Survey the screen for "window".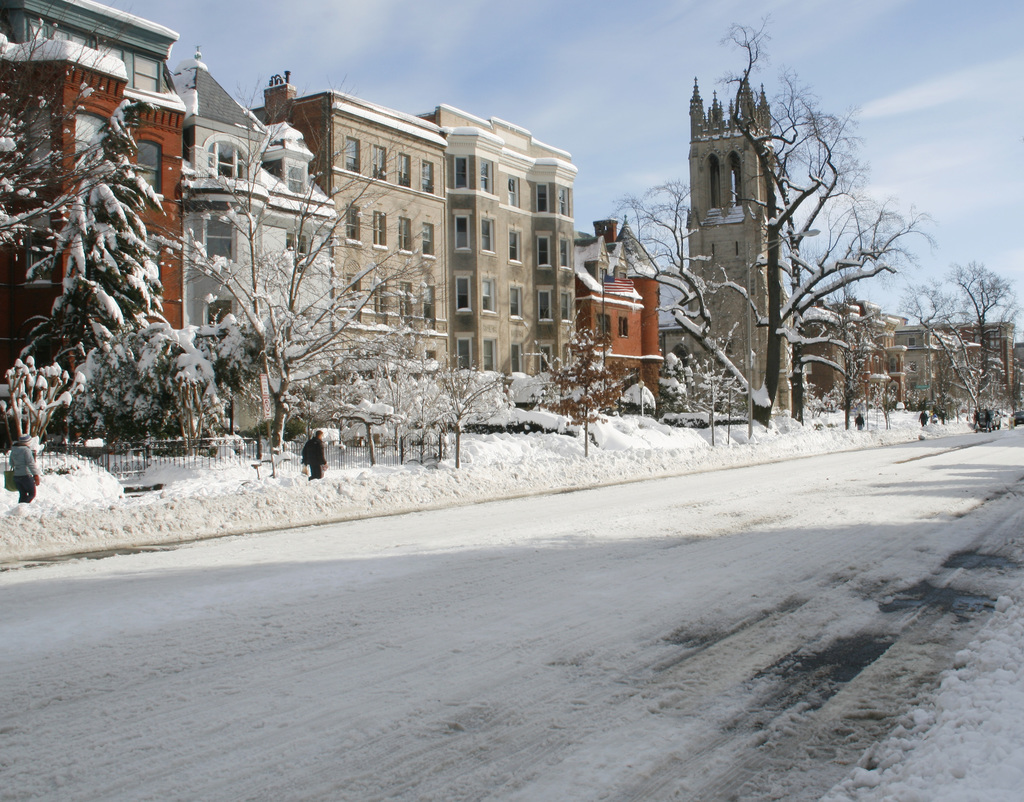
Survey found: [907, 362, 916, 373].
